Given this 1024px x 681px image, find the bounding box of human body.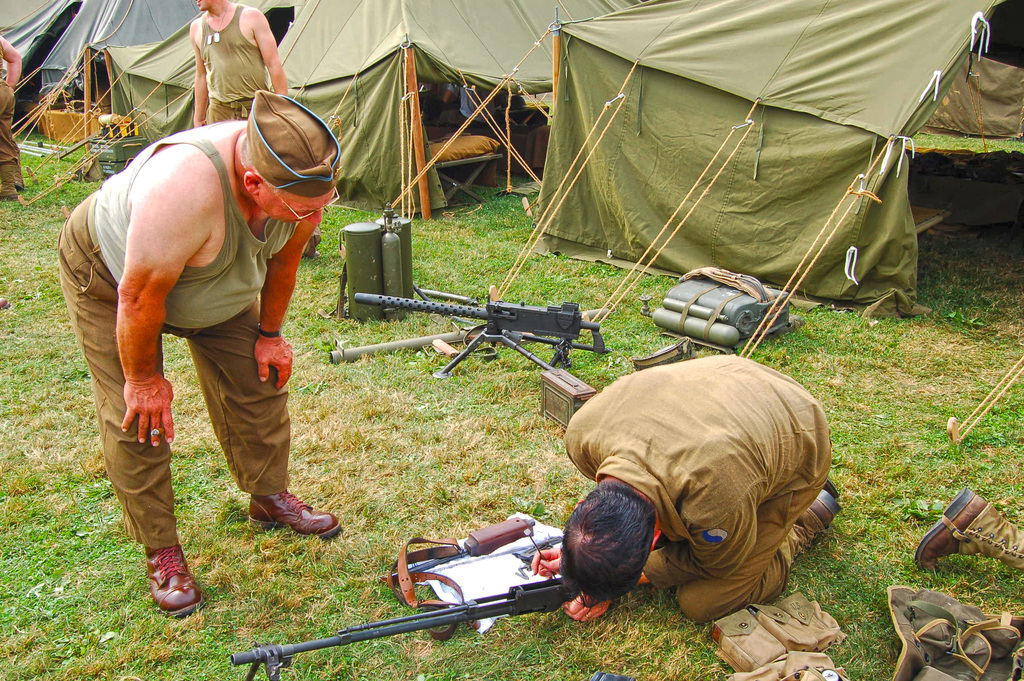
bbox=(0, 40, 19, 197).
